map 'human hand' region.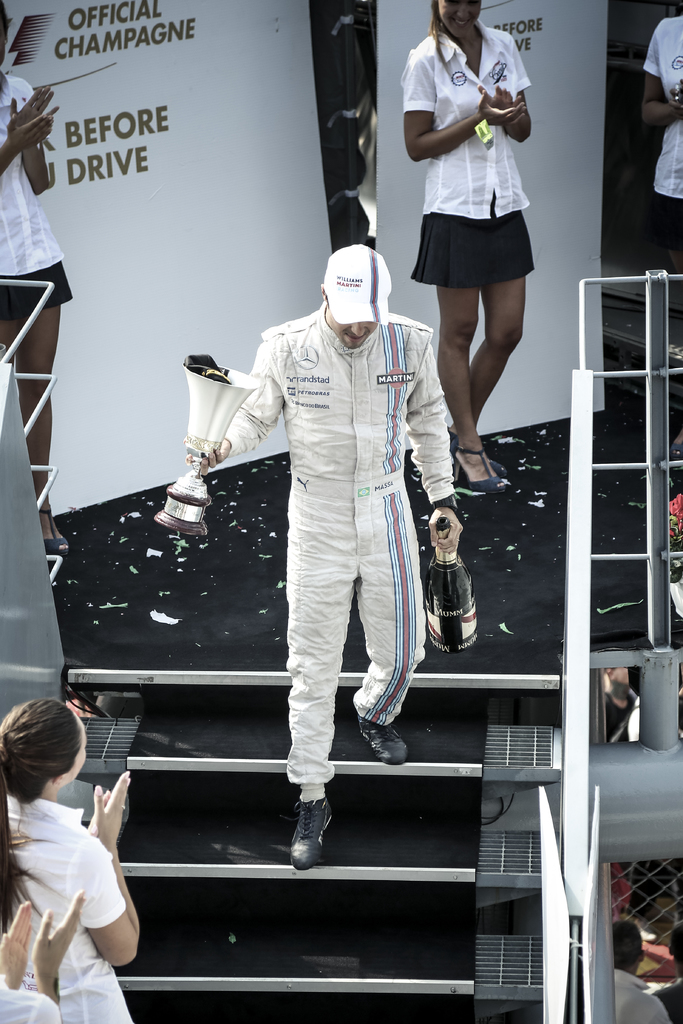
Mapped to BBox(6, 83, 64, 125).
